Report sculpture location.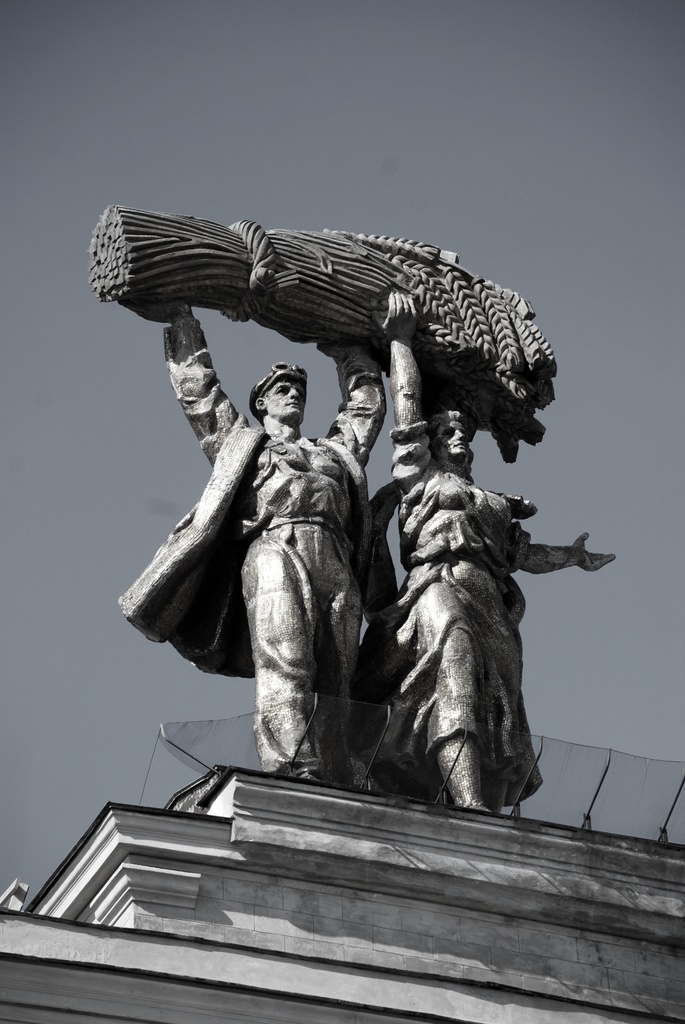
Report: region(116, 349, 405, 790).
